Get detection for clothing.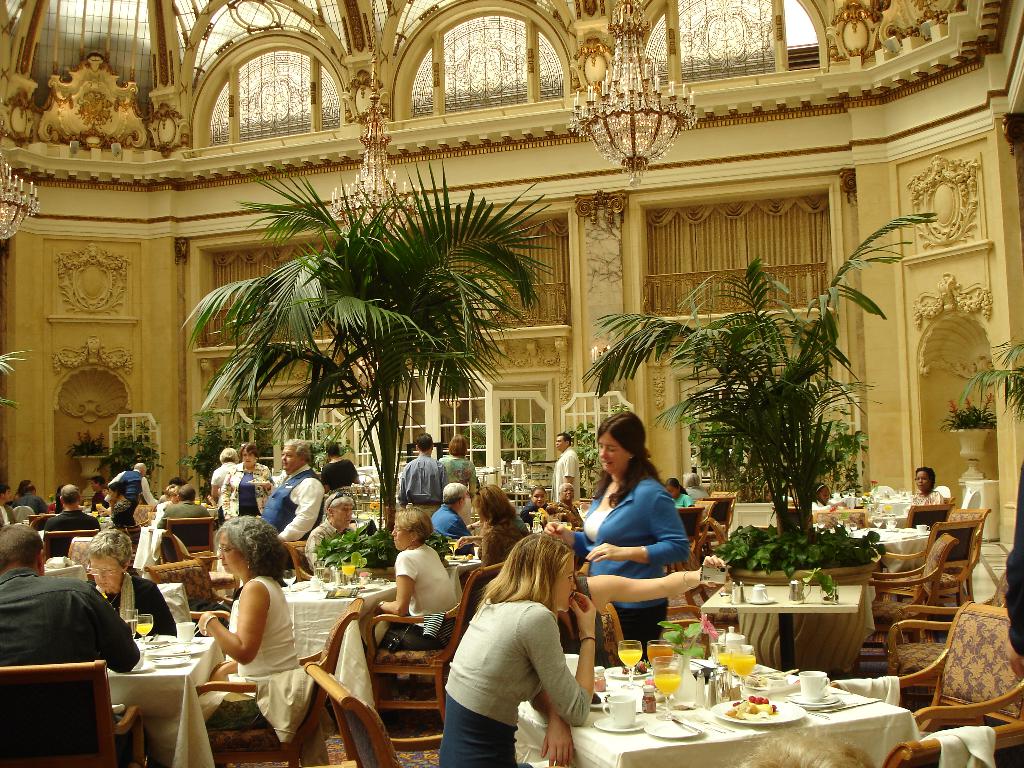
Detection: bbox(549, 447, 582, 500).
